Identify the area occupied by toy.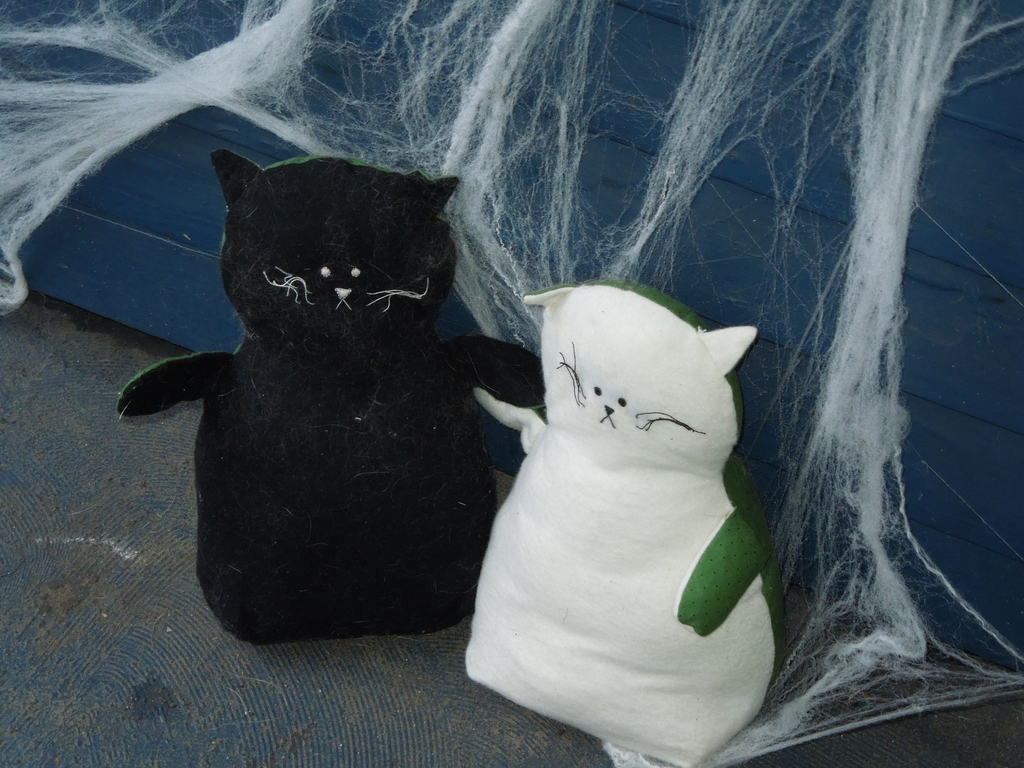
Area: (left=116, top=148, right=546, bottom=650).
